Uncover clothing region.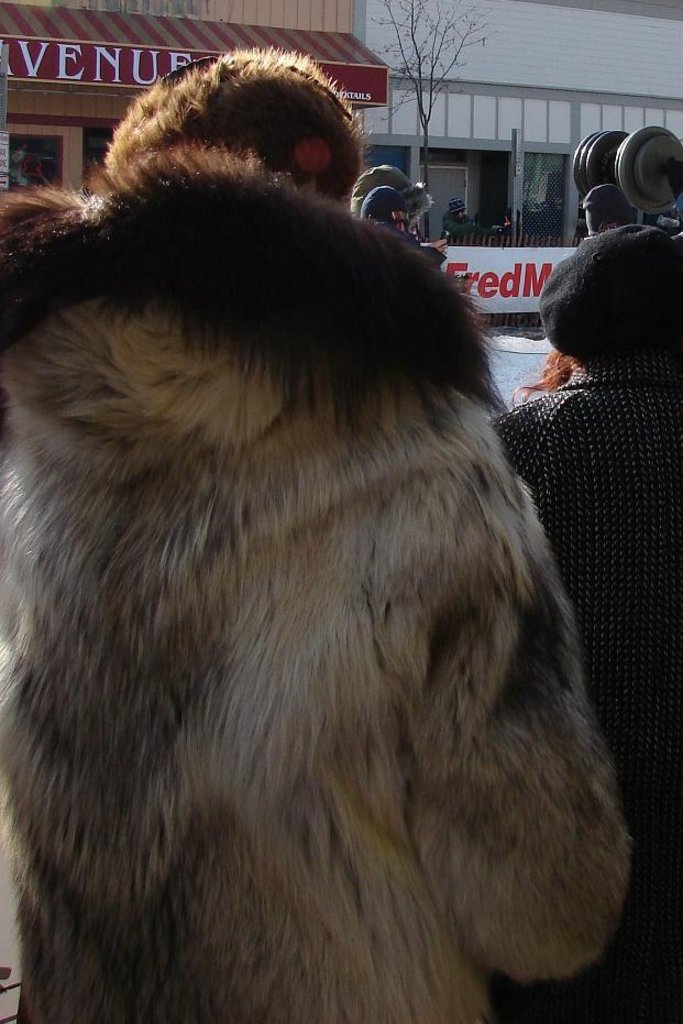
Uncovered: box=[0, 146, 629, 1023].
